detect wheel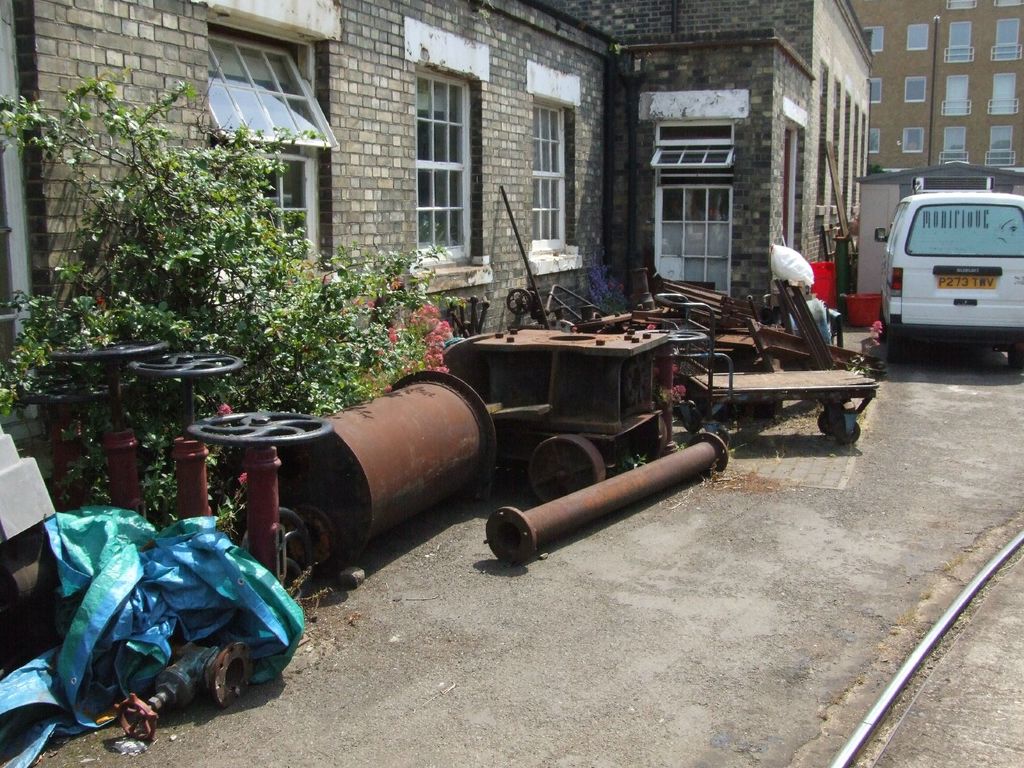
x1=248, y1=505, x2=314, y2=577
